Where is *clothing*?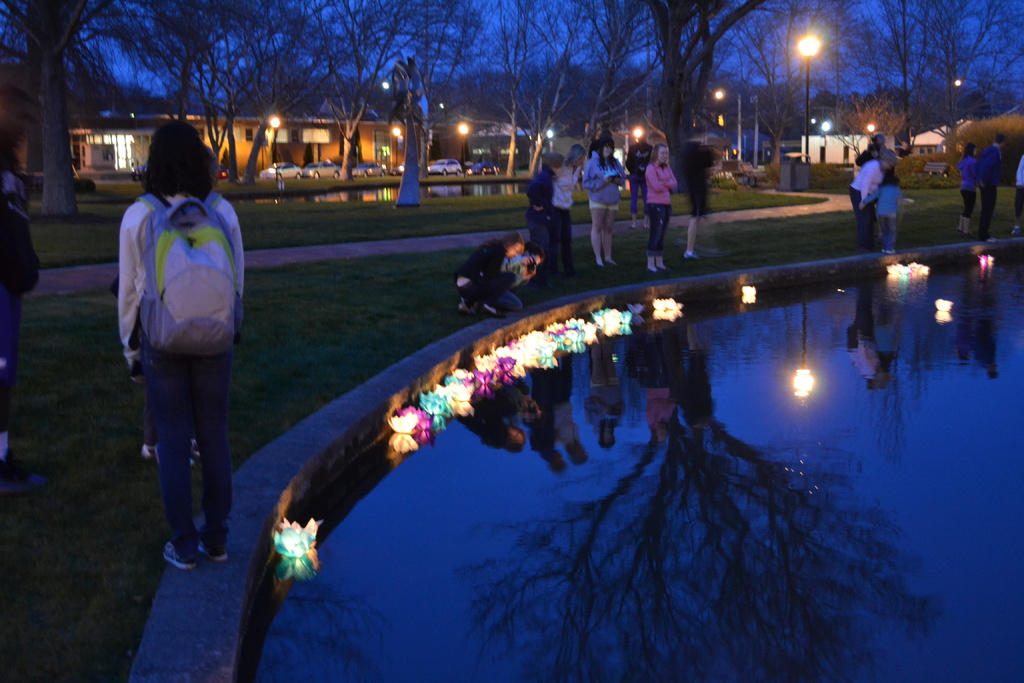
l=109, t=194, r=249, b=372.
